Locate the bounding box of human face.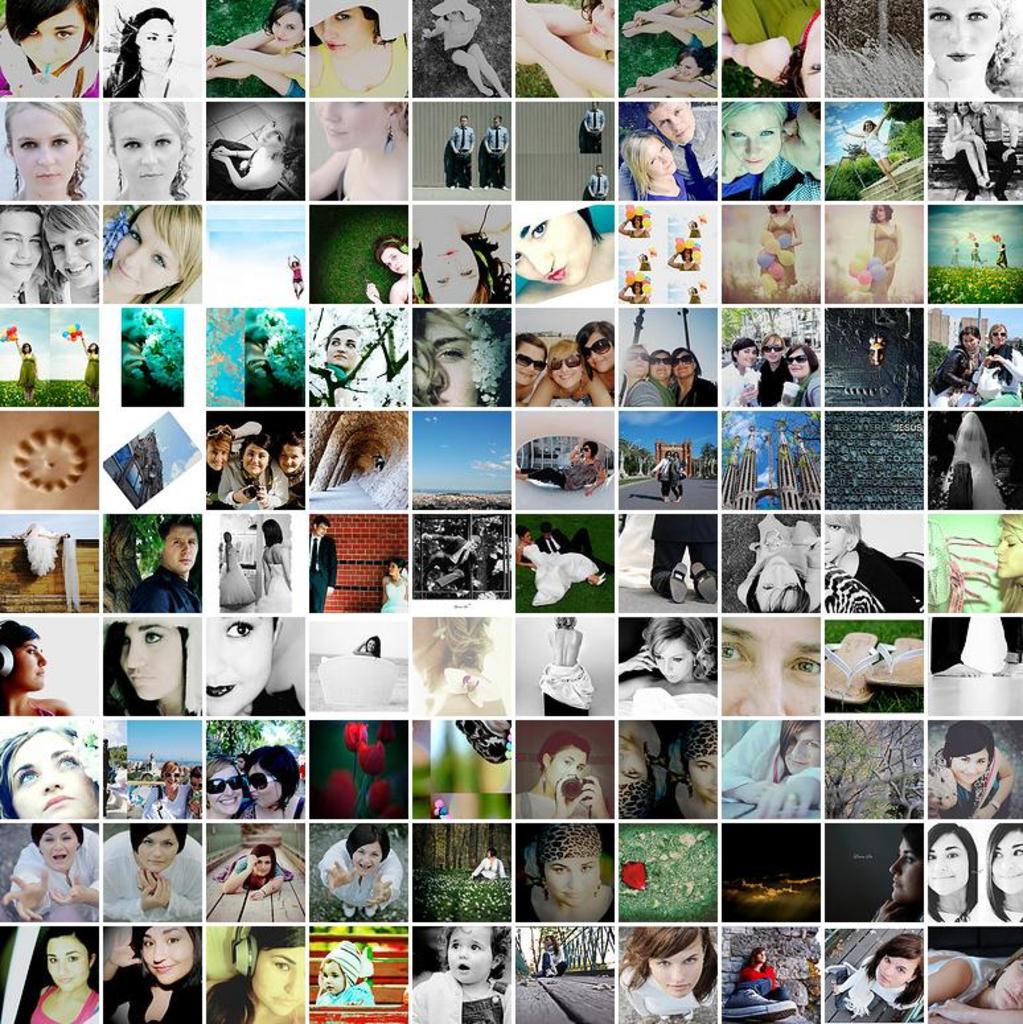
Bounding box: [580,328,612,375].
